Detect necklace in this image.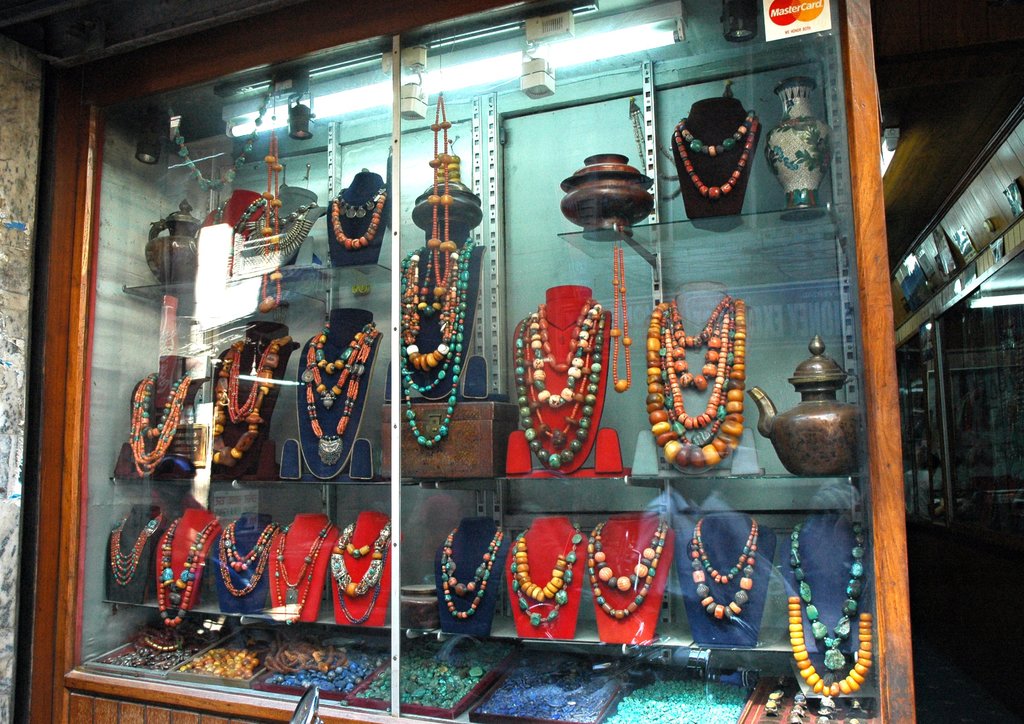
Detection: [x1=528, y1=304, x2=600, y2=407].
